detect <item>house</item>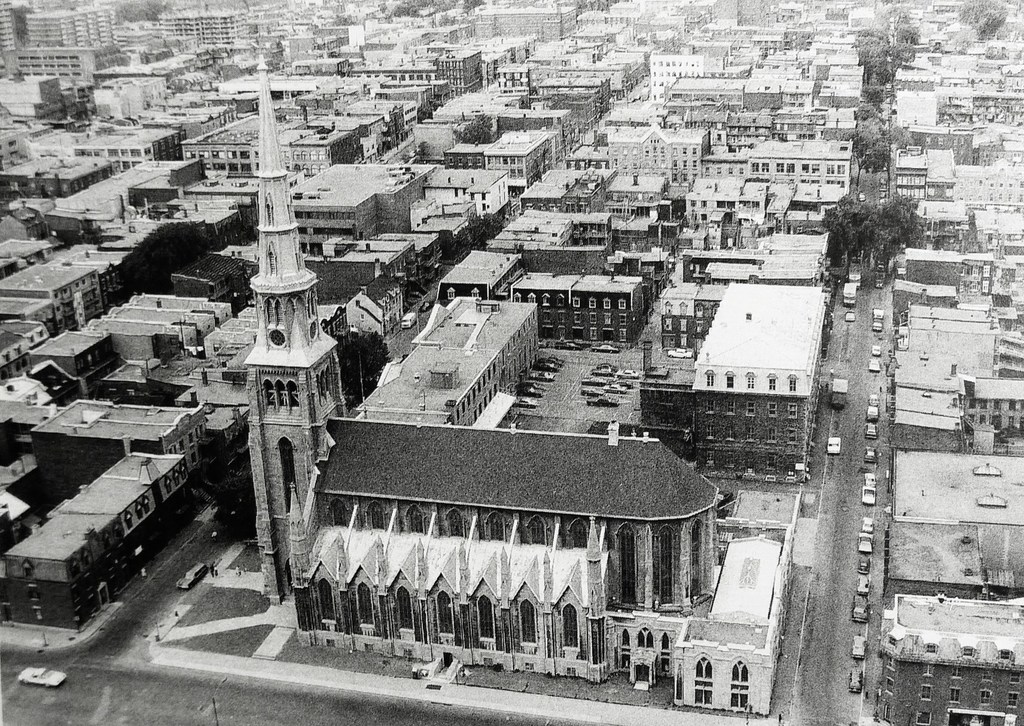
[42, 150, 247, 283]
